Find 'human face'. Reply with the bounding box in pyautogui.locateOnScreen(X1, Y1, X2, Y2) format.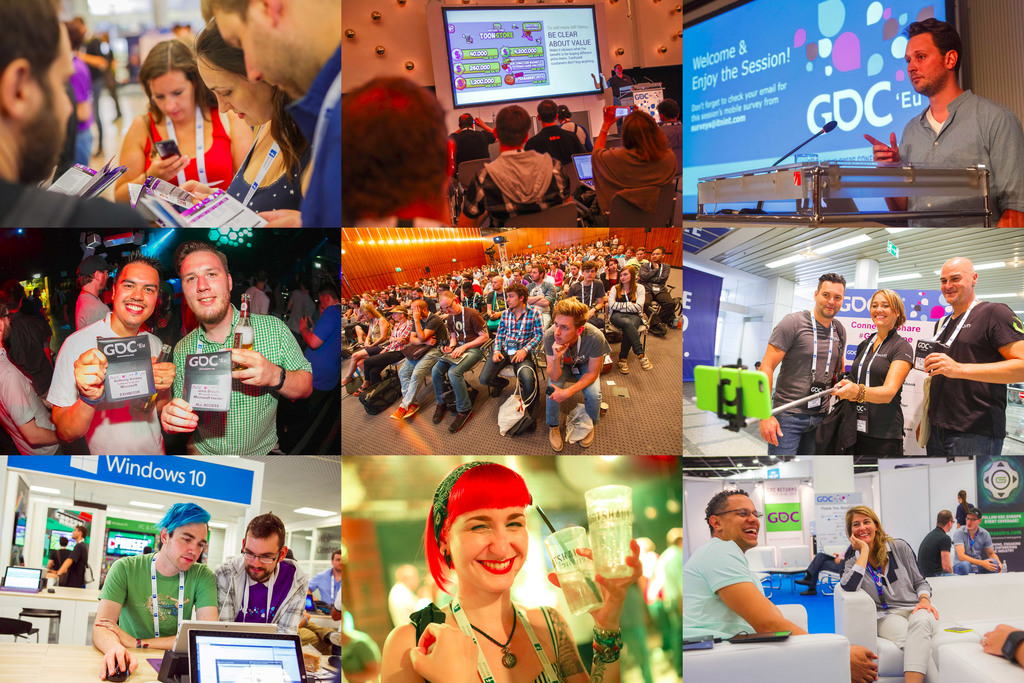
pyautogui.locateOnScreen(212, 0, 298, 93).
